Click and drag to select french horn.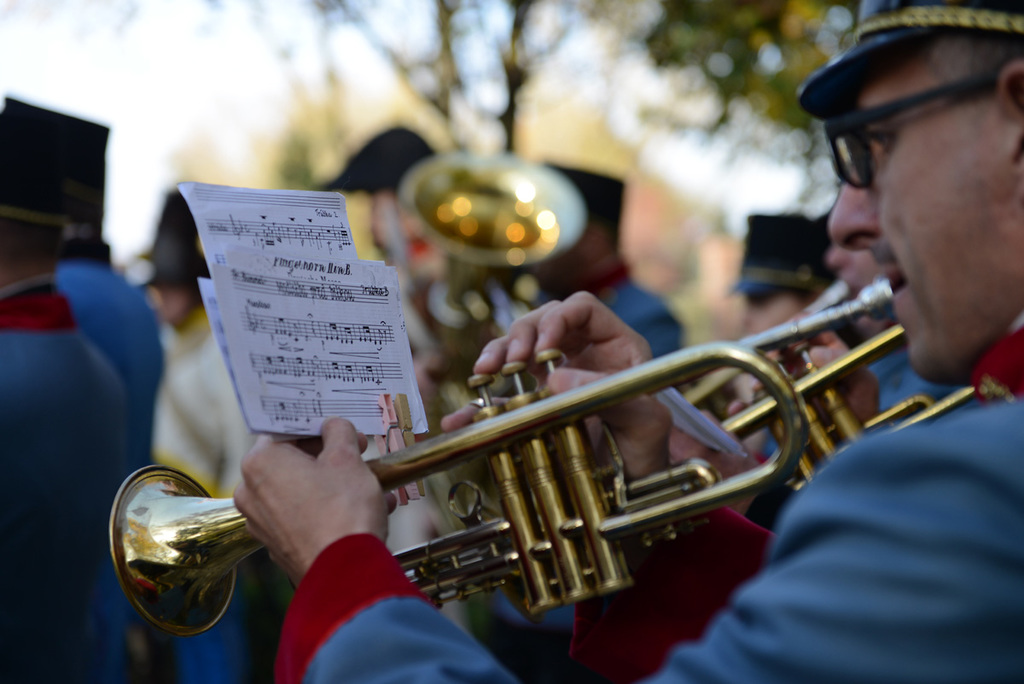
Selection: x1=704, y1=318, x2=994, y2=509.
